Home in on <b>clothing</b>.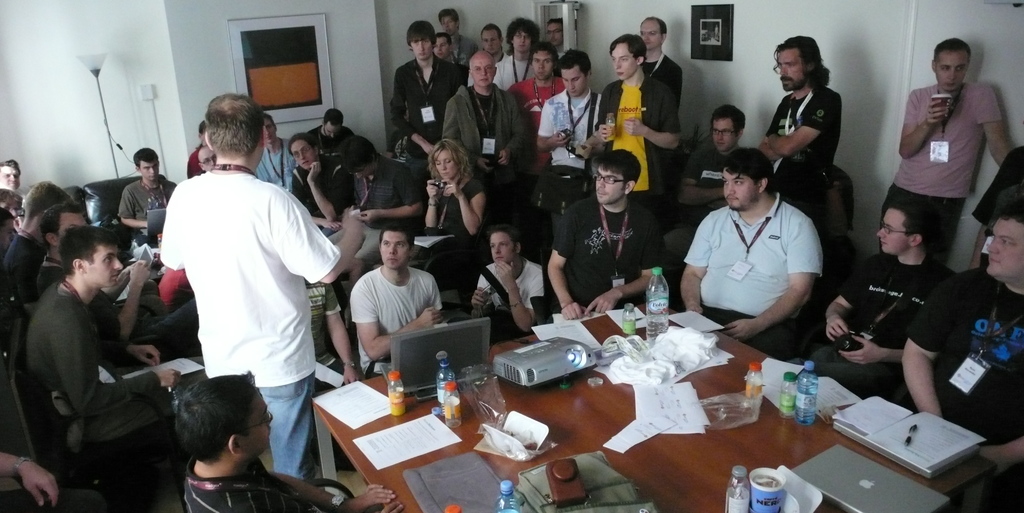
Homed in at [left=877, top=180, right=968, bottom=256].
